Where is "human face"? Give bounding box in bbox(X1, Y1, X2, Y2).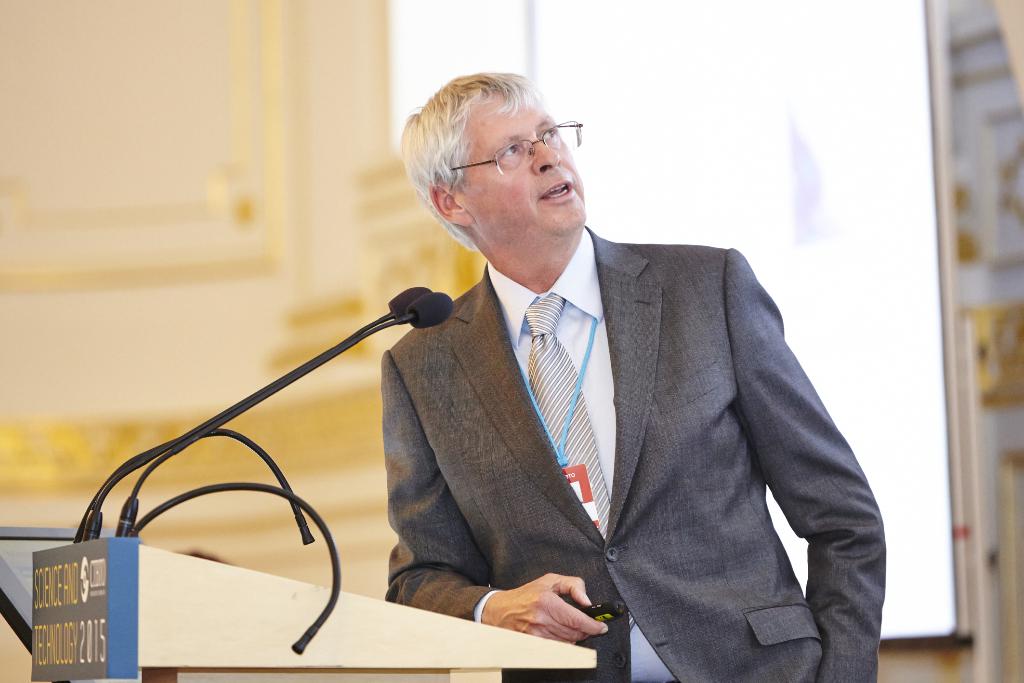
bbox(458, 95, 584, 224).
